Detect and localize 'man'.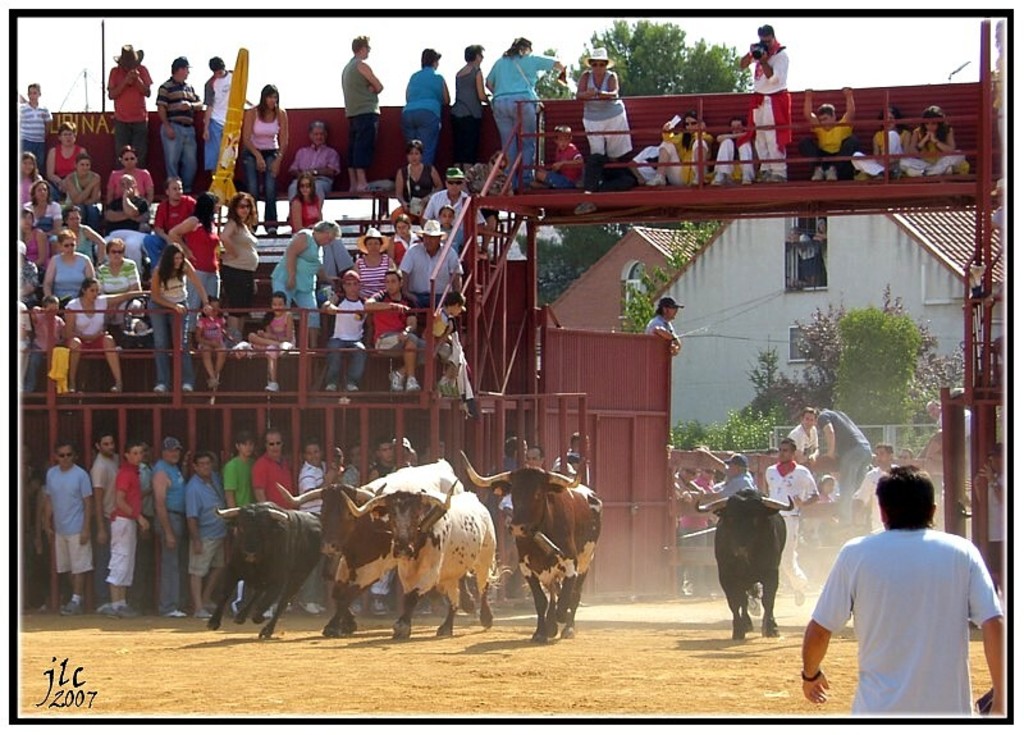
Localized at [200,54,237,181].
